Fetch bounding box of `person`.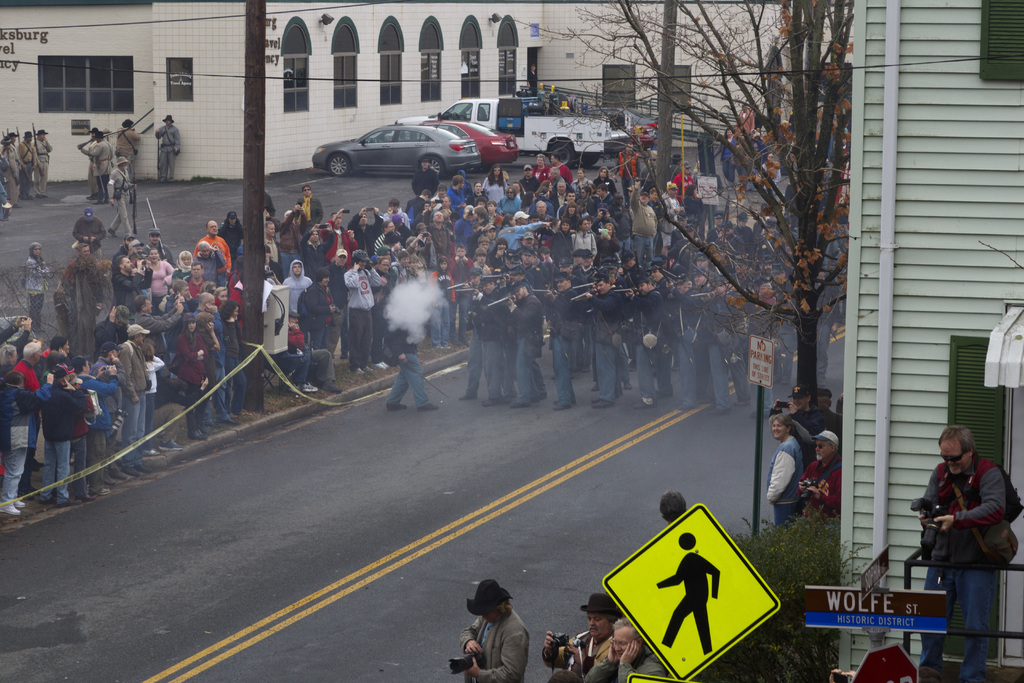
Bbox: bbox=[584, 621, 665, 682].
